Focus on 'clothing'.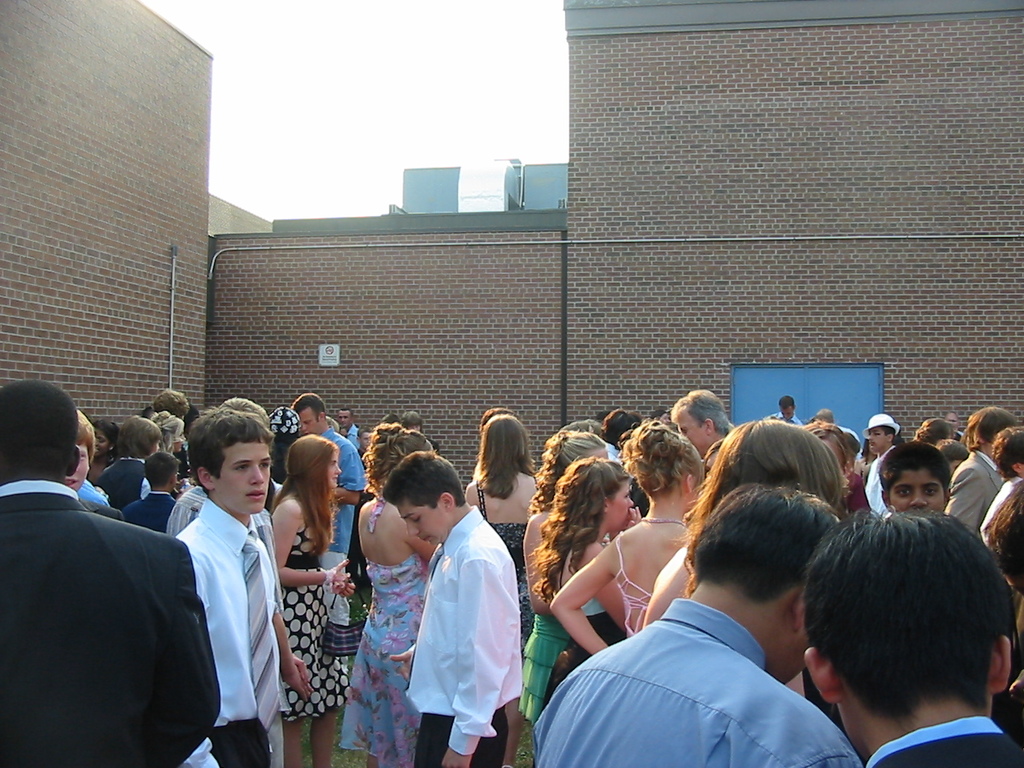
Focused at 326,550,350,626.
